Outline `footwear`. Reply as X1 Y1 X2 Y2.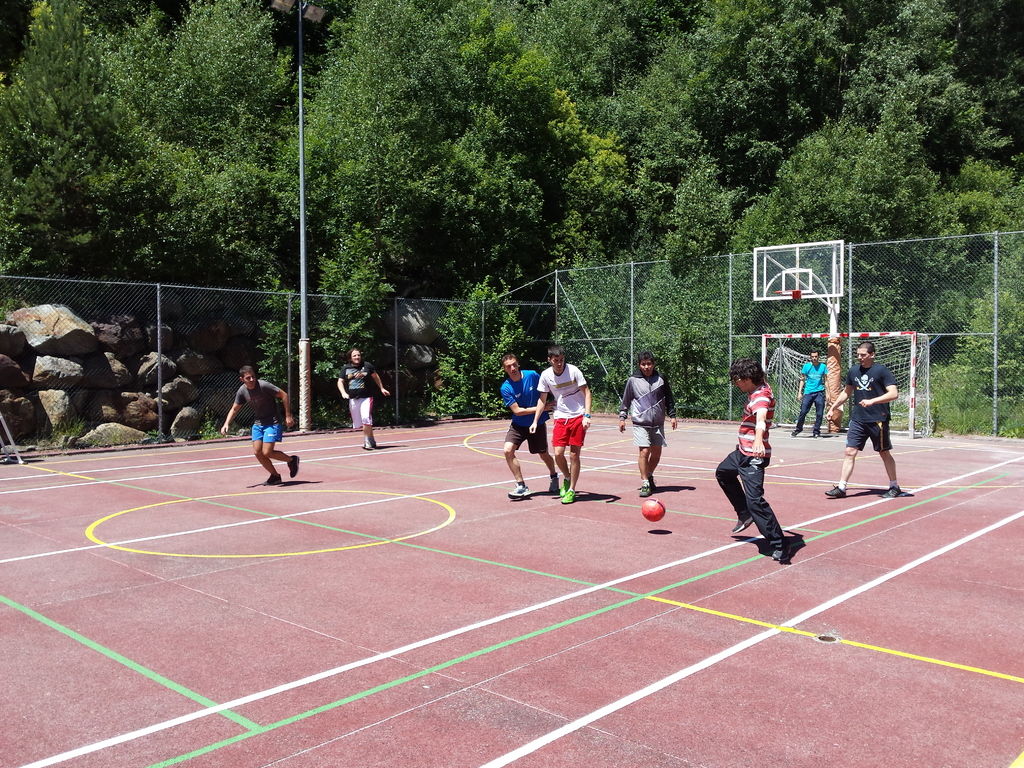
362 435 377 450.
